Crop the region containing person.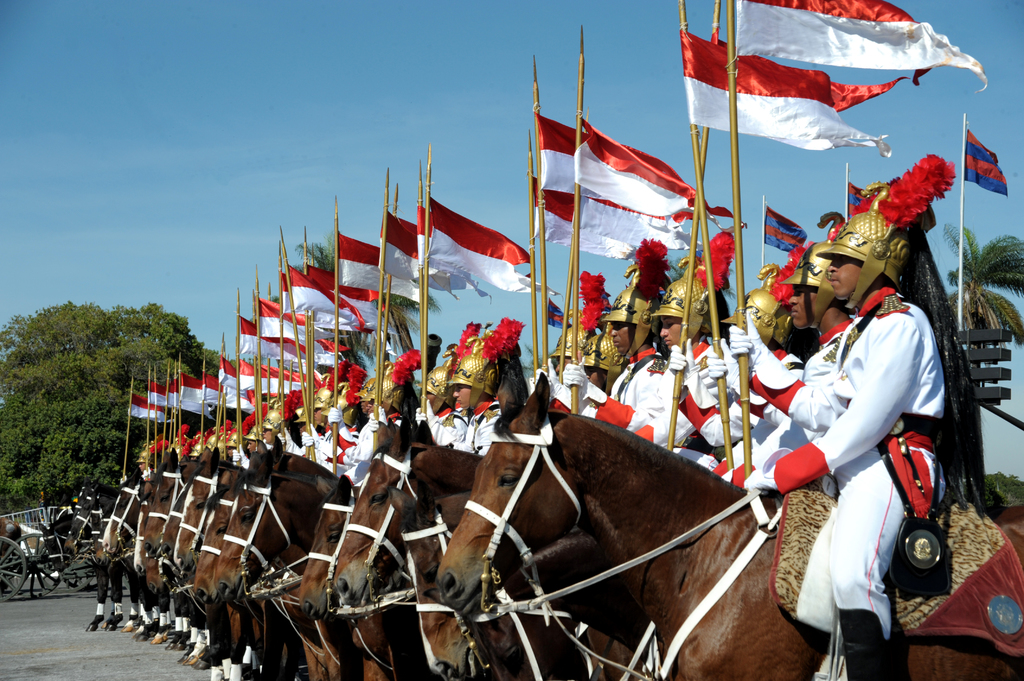
Crop region: <bbox>415, 352, 467, 449</bbox>.
